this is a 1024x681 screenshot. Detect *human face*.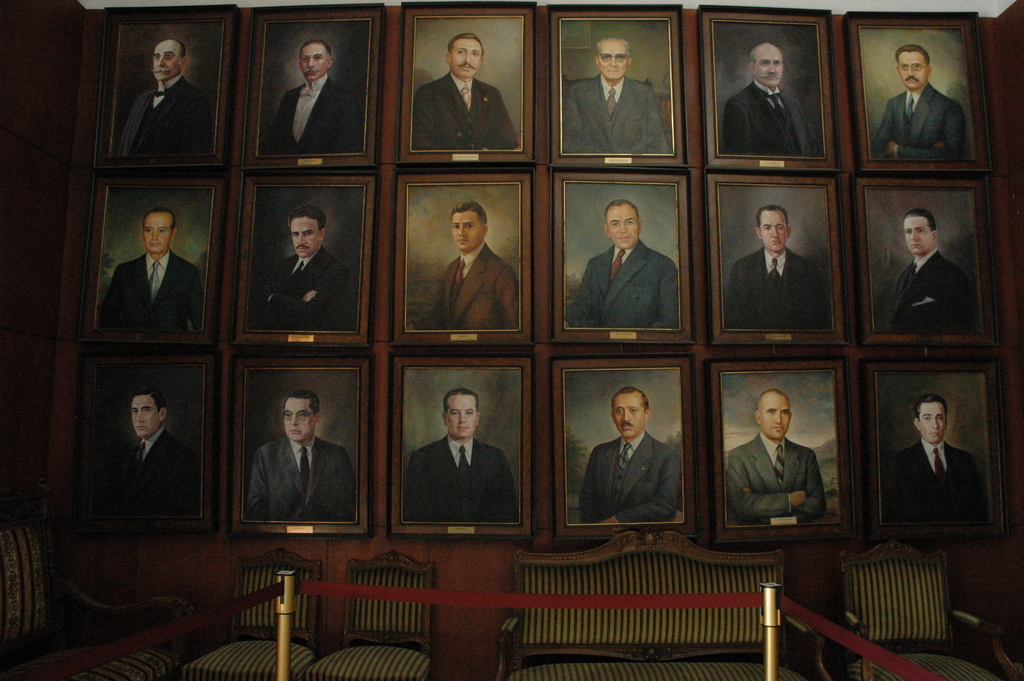
left=760, top=395, right=792, bottom=439.
